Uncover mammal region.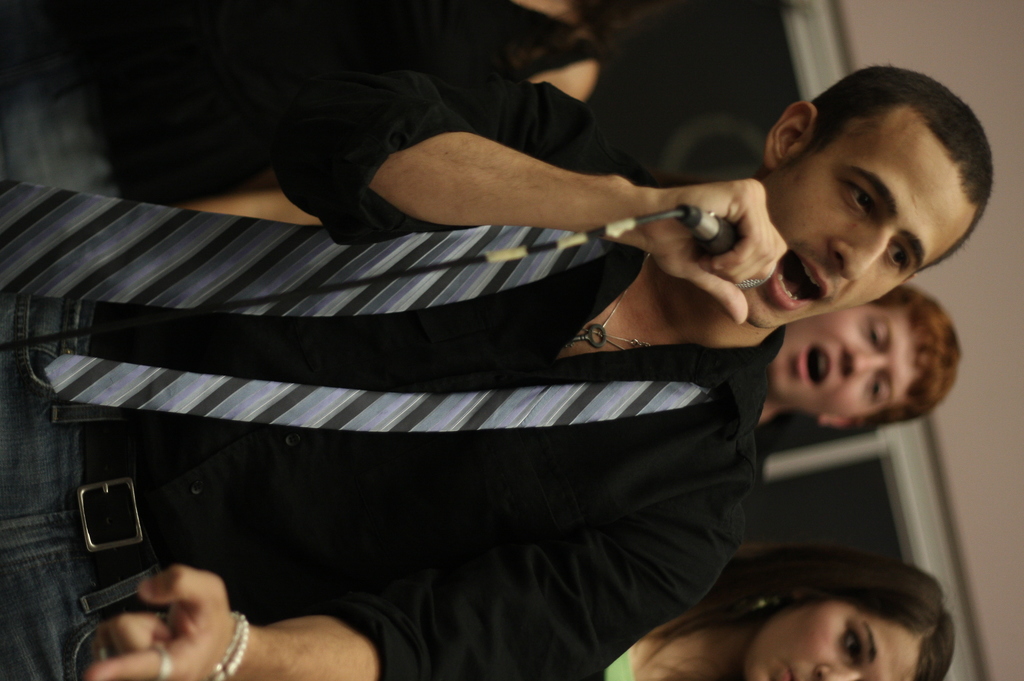
Uncovered: 3/0/661/204.
